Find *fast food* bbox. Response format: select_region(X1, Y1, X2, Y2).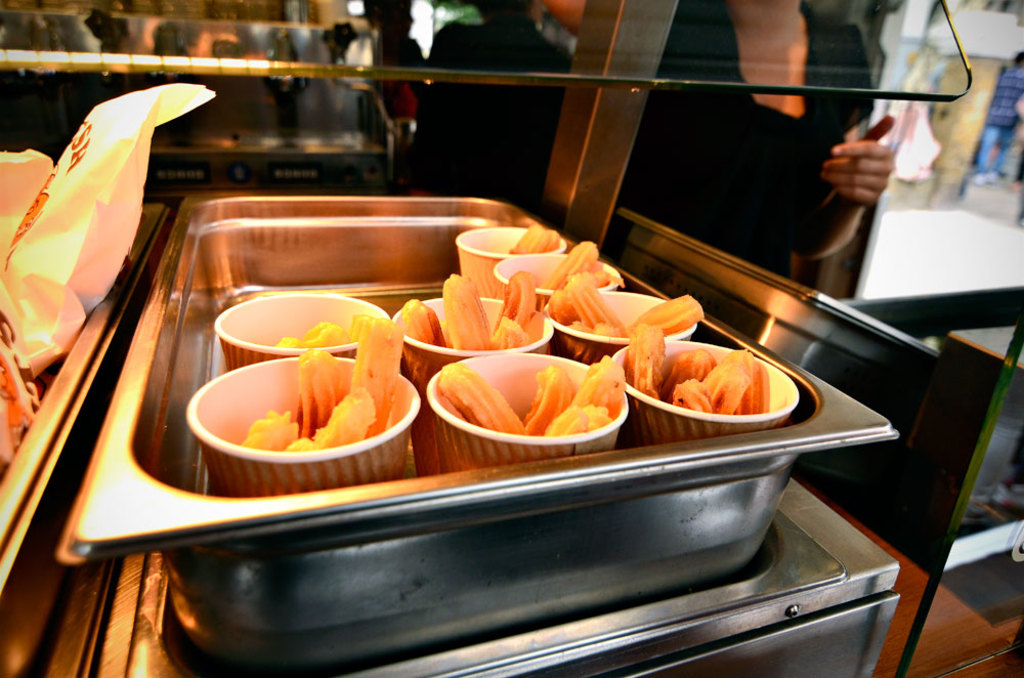
select_region(391, 271, 536, 346).
